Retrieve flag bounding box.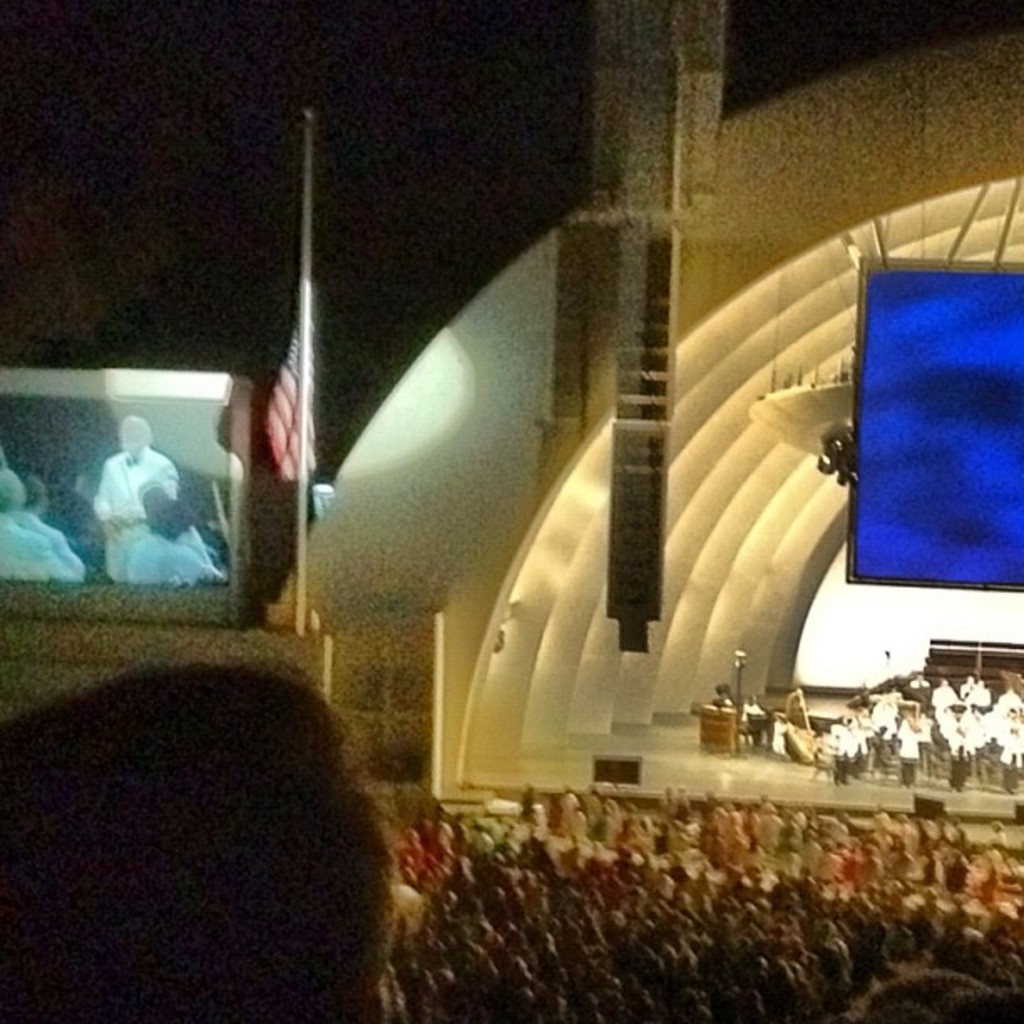
Bounding box: bbox(261, 300, 321, 490).
